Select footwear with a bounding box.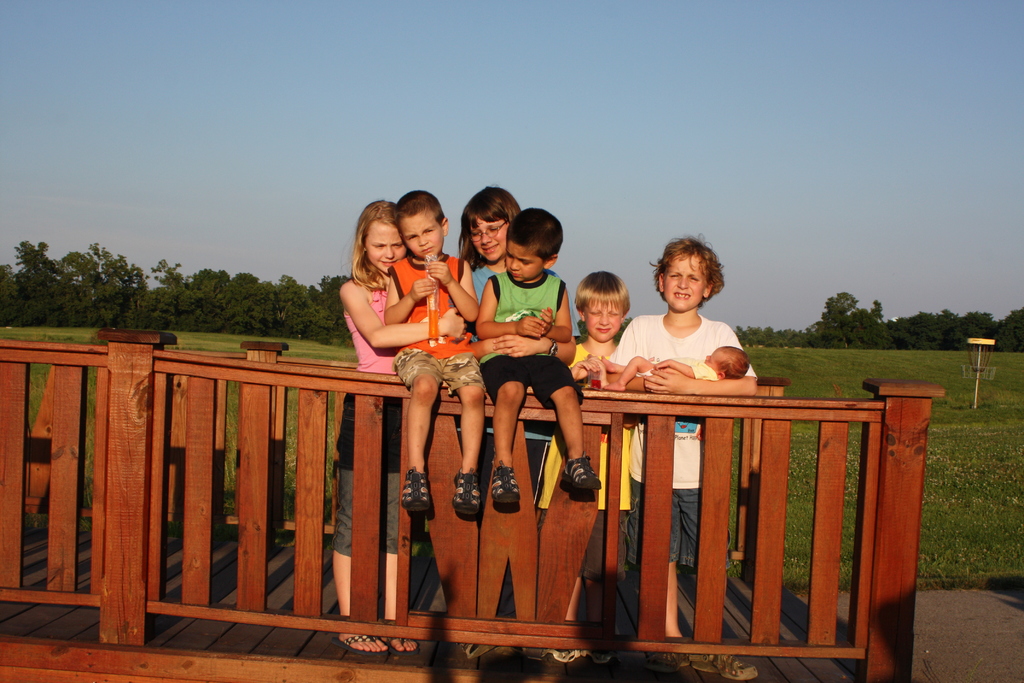
l=454, t=475, r=484, b=518.
